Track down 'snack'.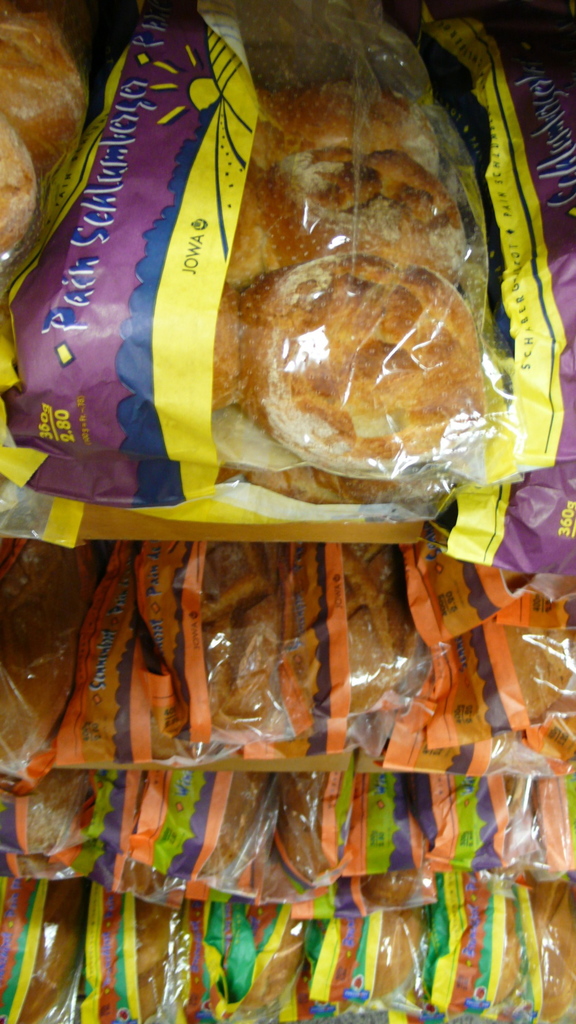
Tracked to <bbox>0, 109, 31, 278</bbox>.
